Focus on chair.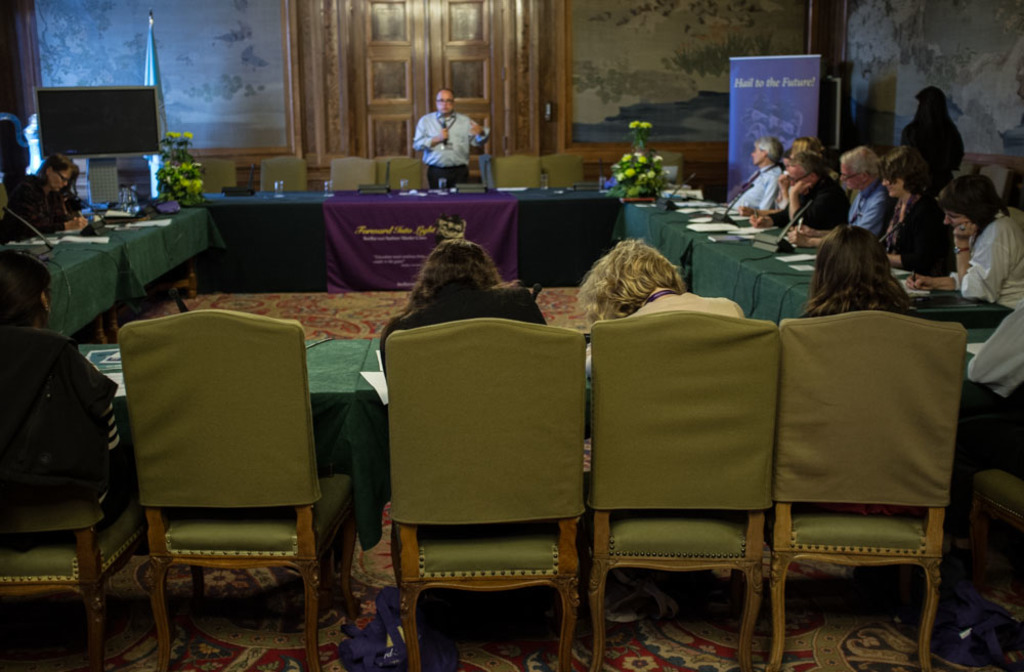
Focused at bbox(770, 311, 964, 663).
